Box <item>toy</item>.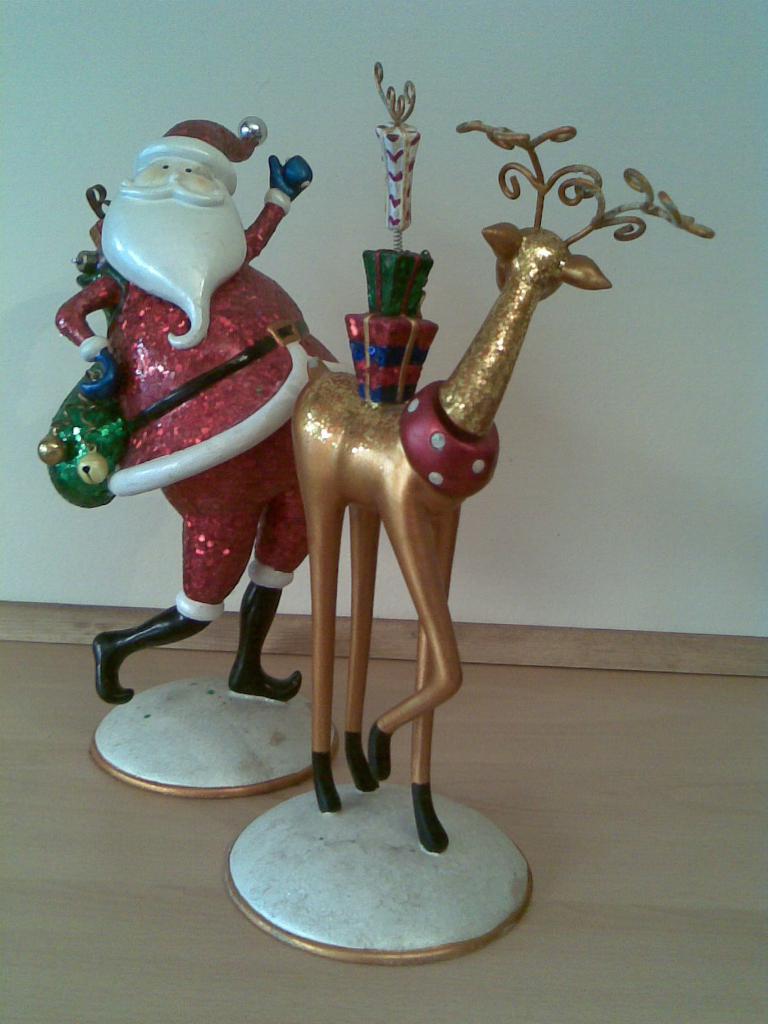
x1=8, y1=40, x2=713, y2=963.
